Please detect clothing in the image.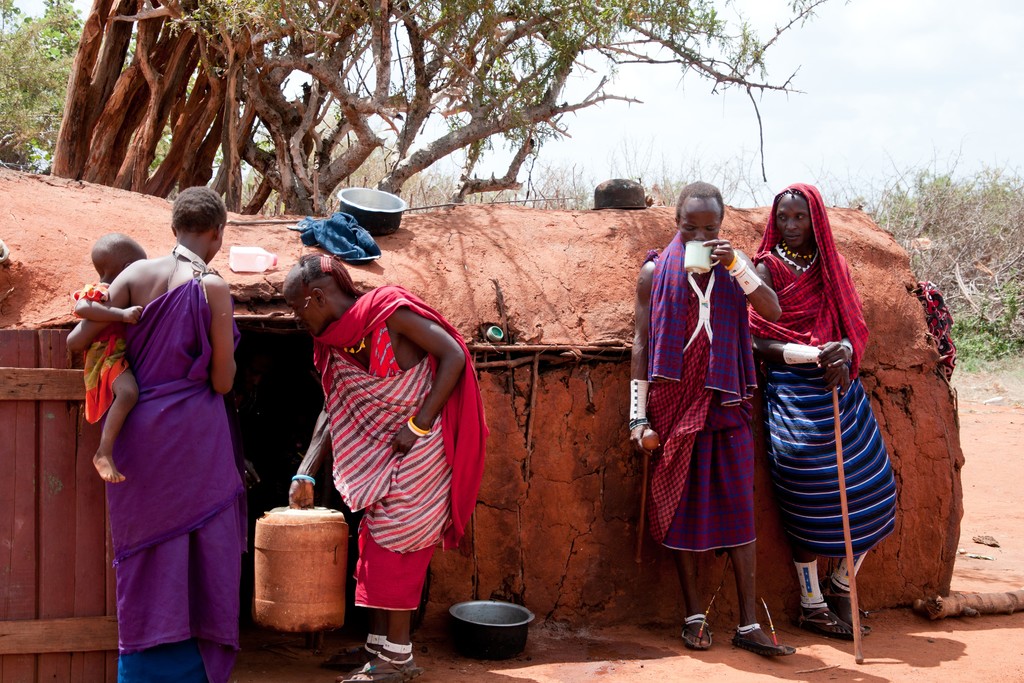
left=291, top=210, right=382, bottom=264.
